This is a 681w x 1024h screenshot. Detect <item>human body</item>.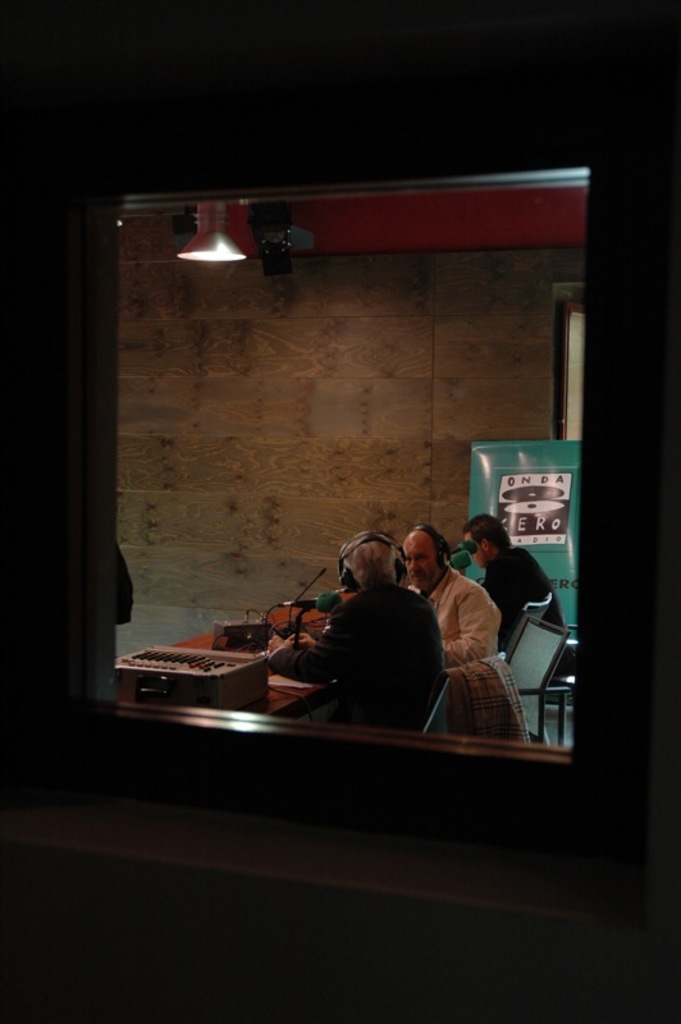
l=397, t=527, r=504, b=663.
